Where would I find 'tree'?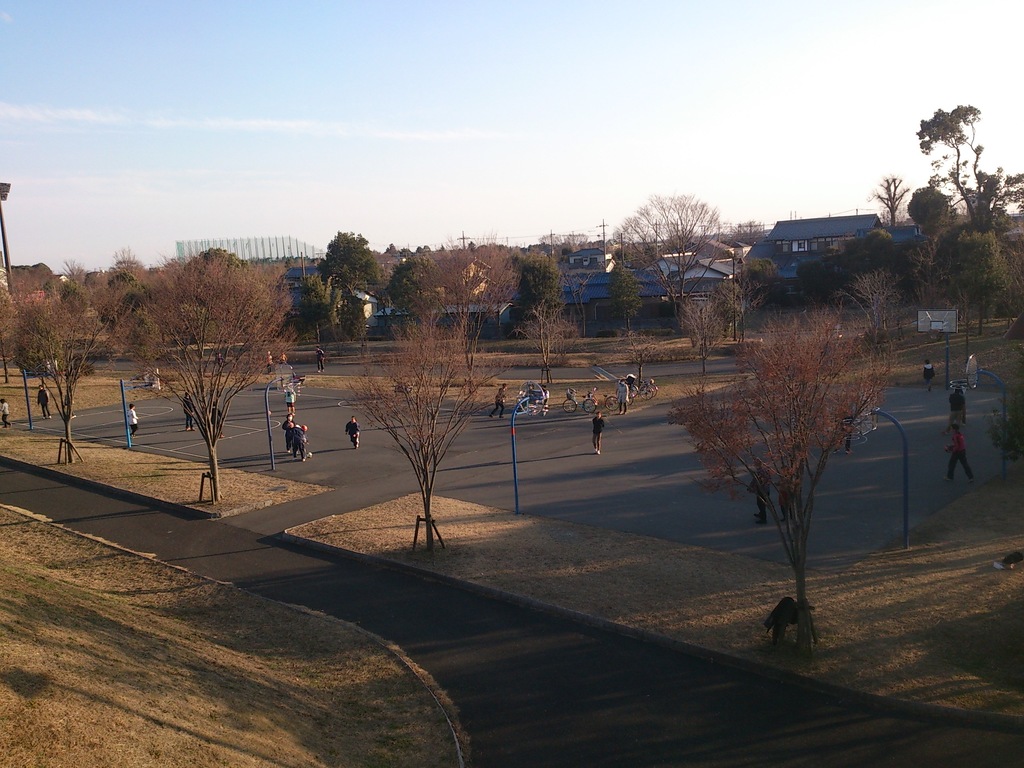
At box(611, 192, 716, 322).
